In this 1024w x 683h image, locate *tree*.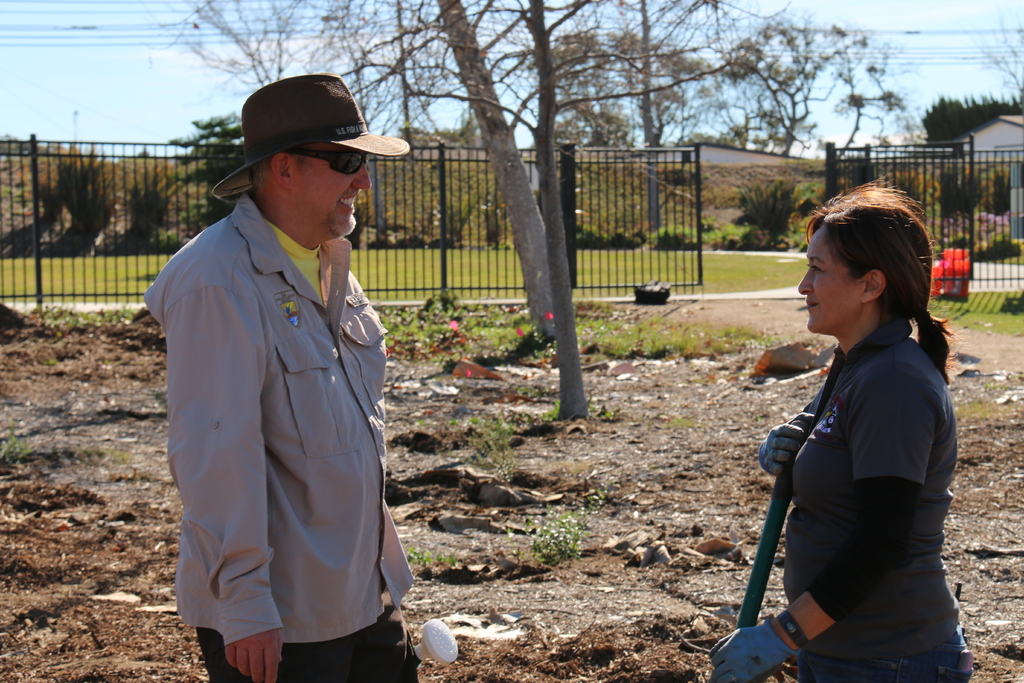
Bounding box: box=[44, 138, 120, 247].
